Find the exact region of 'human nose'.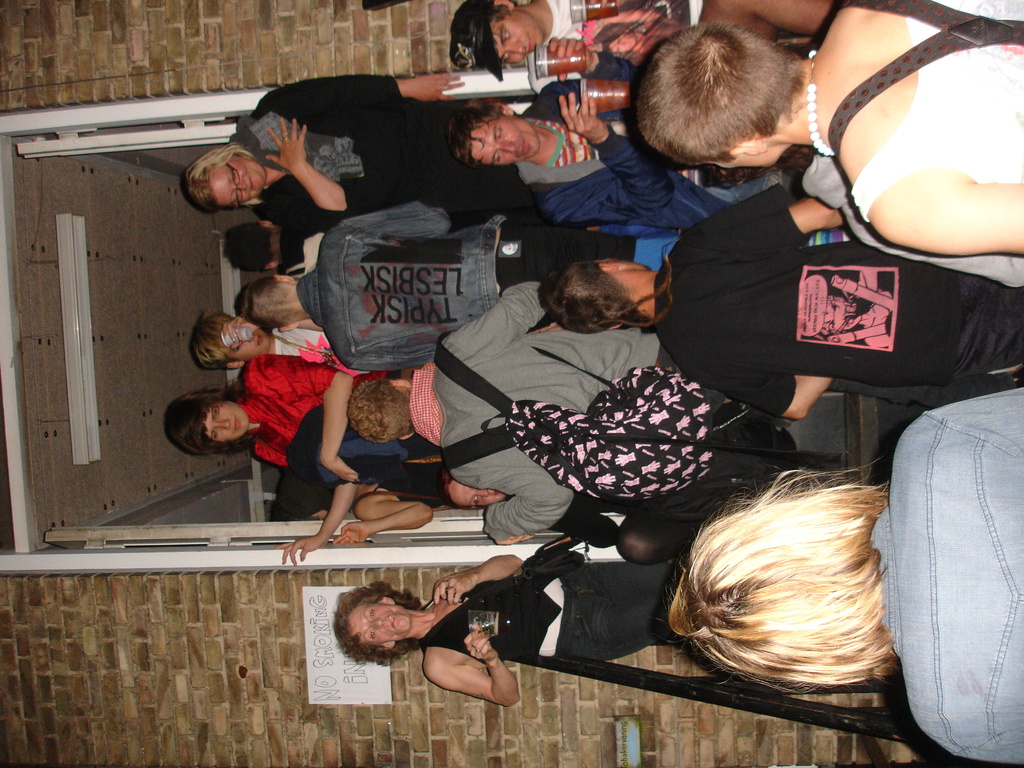
Exact region: {"x1": 212, "y1": 418, "x2": 230, "y2": 428}.
